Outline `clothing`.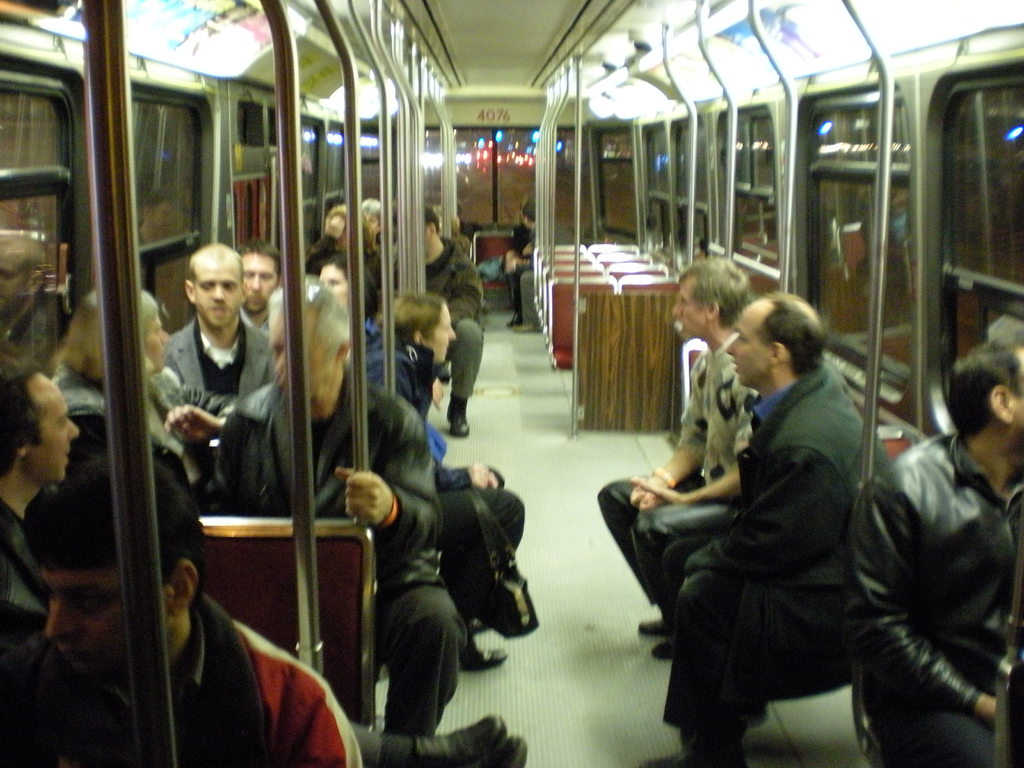
Outline: bbox=(143, 312, 262, 392).
